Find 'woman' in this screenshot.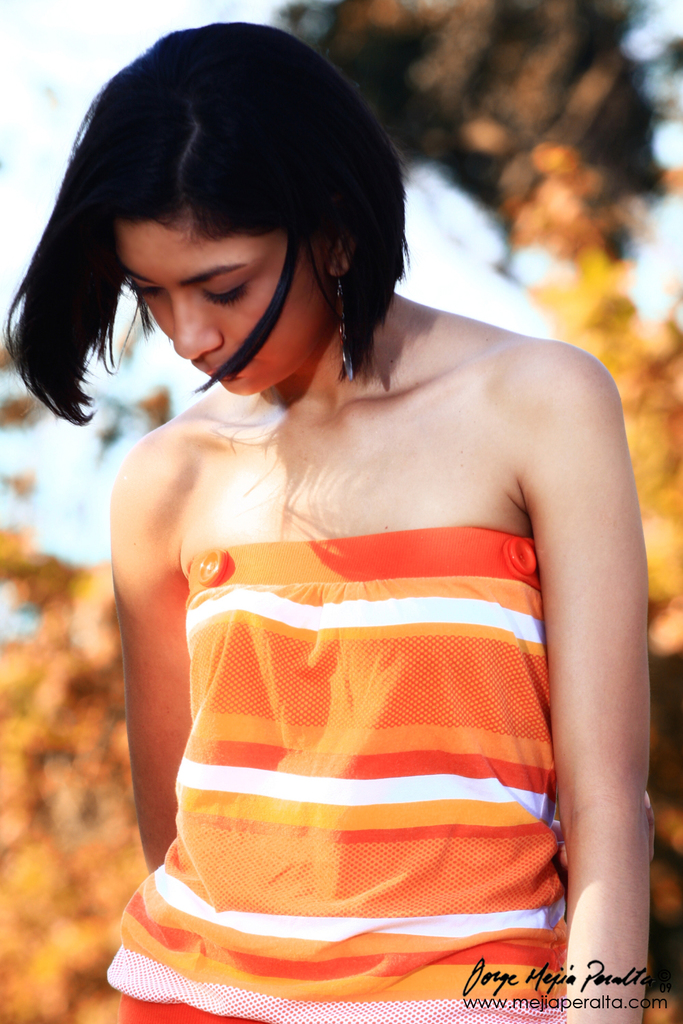
The bounding box for 'woman' is [29, 56, 679, 995].
